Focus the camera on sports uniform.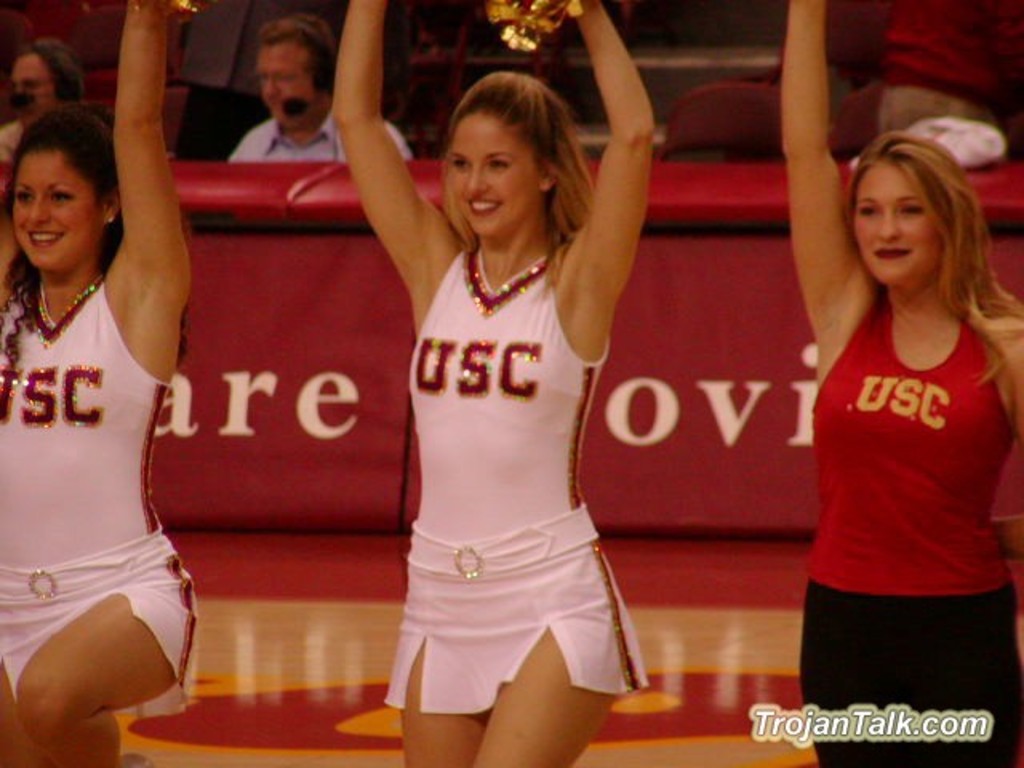
Focus region: {"x1": 805, "y1": 286, "x2": 1022, "y2": 766}.
